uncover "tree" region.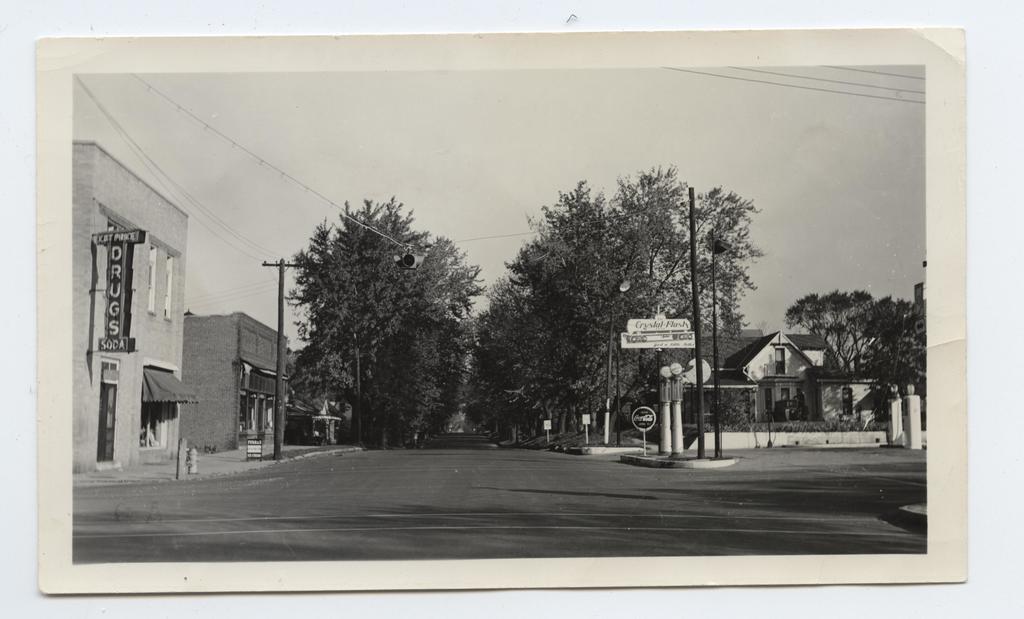
Uncovered: crop(285, 194, 489, 444).
